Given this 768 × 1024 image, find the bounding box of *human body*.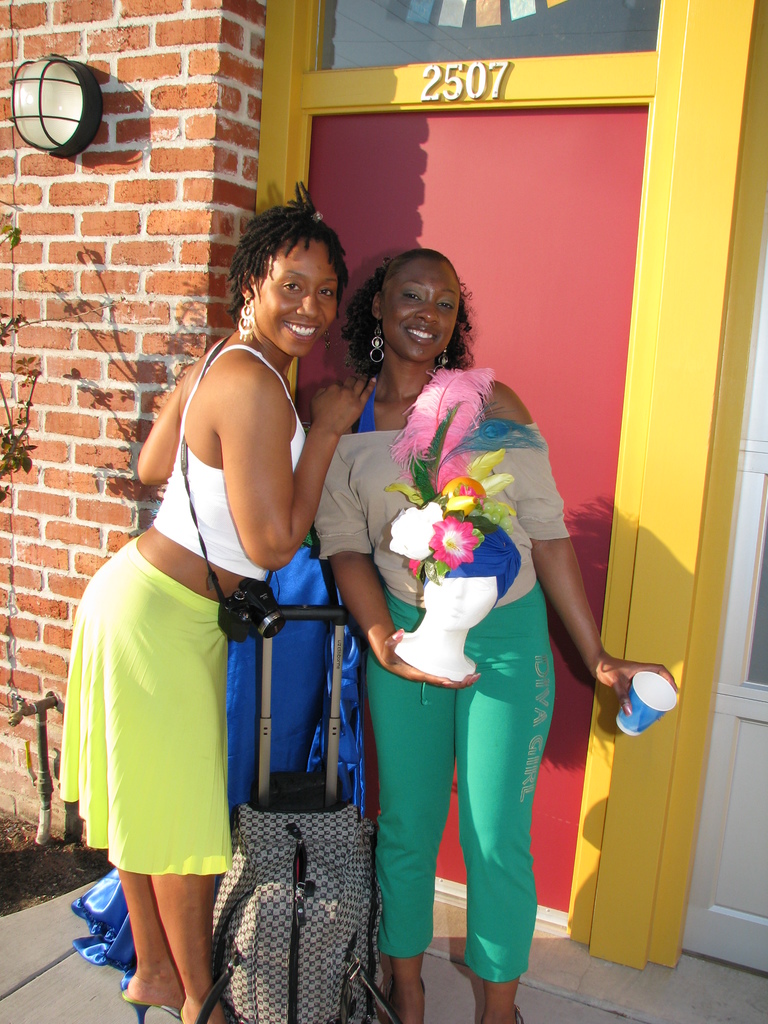
[left=79, top=210, right=323, bottom=1023].
